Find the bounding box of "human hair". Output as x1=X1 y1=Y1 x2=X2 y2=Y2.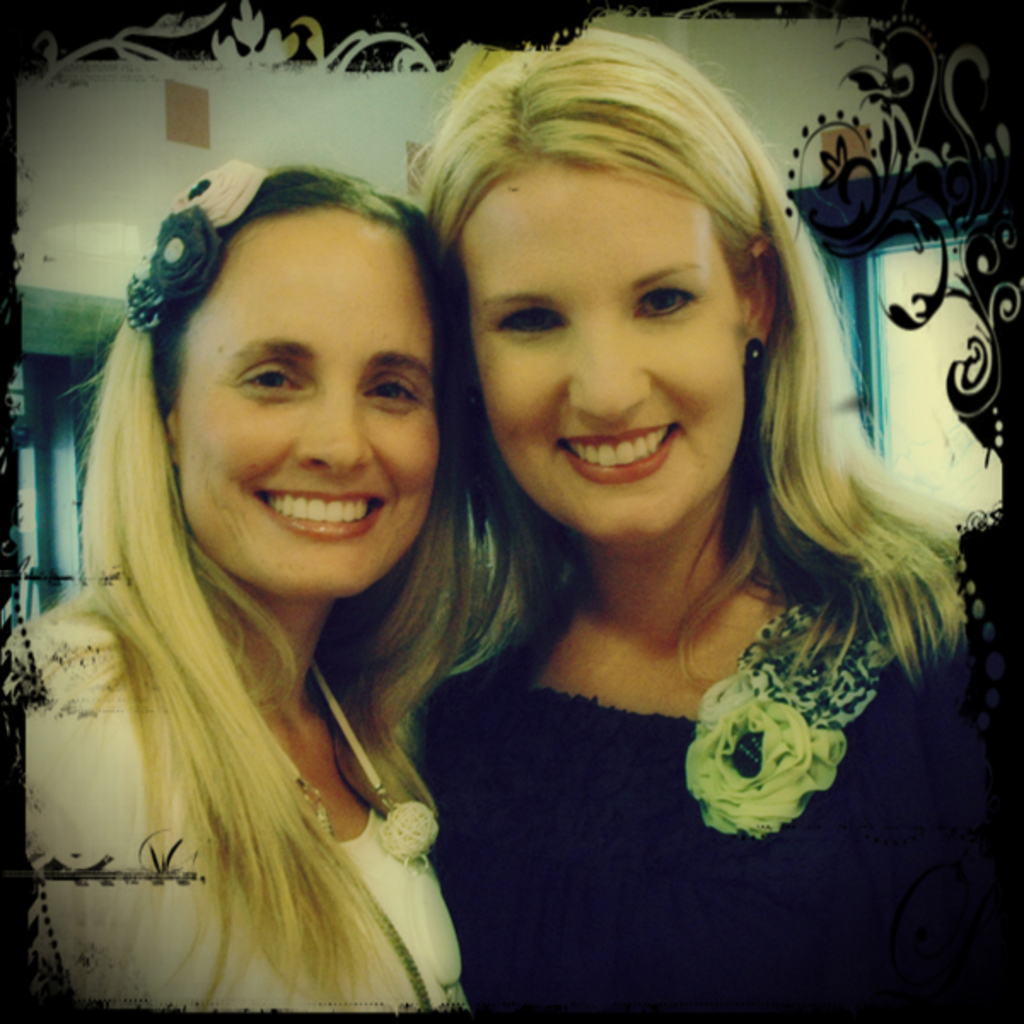
x1=401 y1=15 x2=986 y2=701.
